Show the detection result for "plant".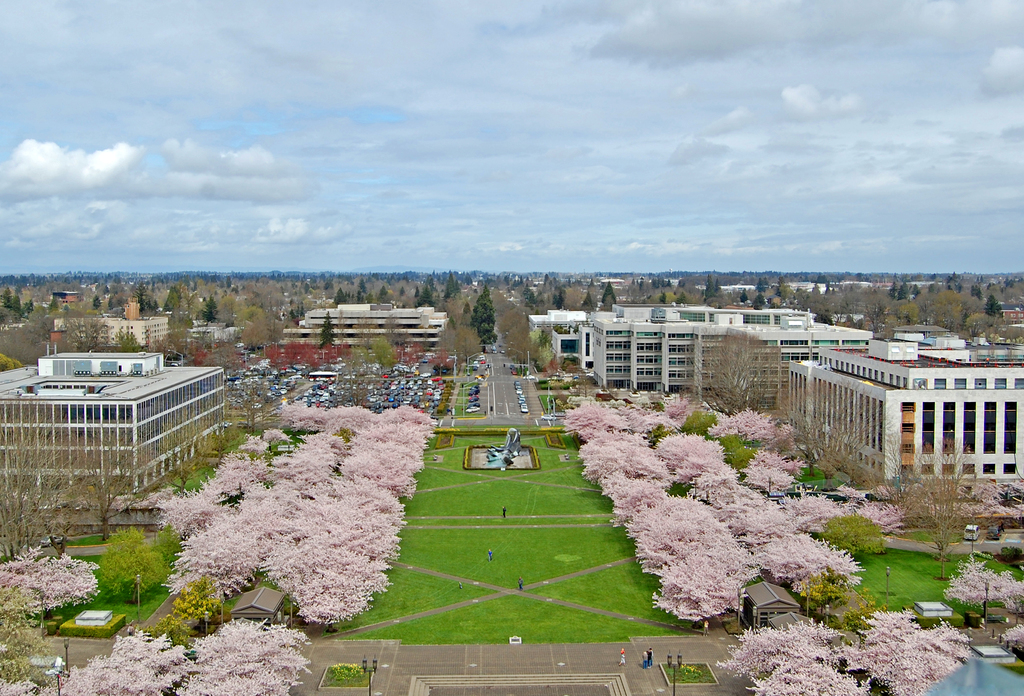
l=726, t=620, r=847, b=685.
